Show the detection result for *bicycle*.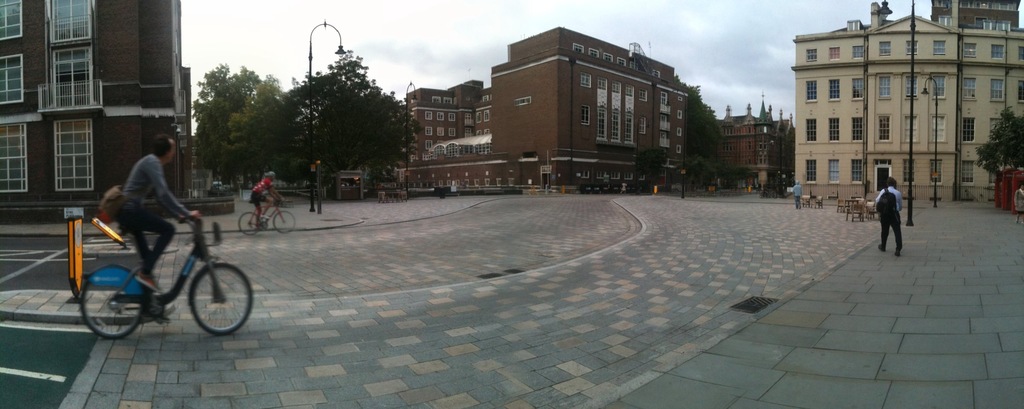
BBox(236, 196, 296, 237).
